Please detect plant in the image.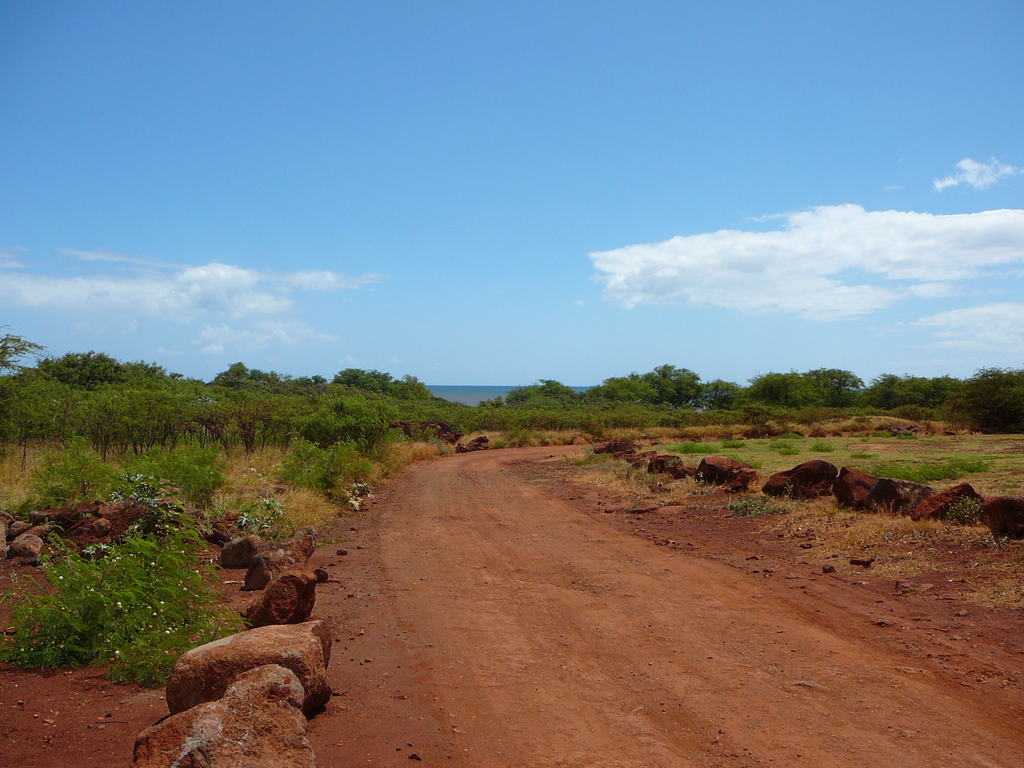
box(668, 431, 996, 490).
